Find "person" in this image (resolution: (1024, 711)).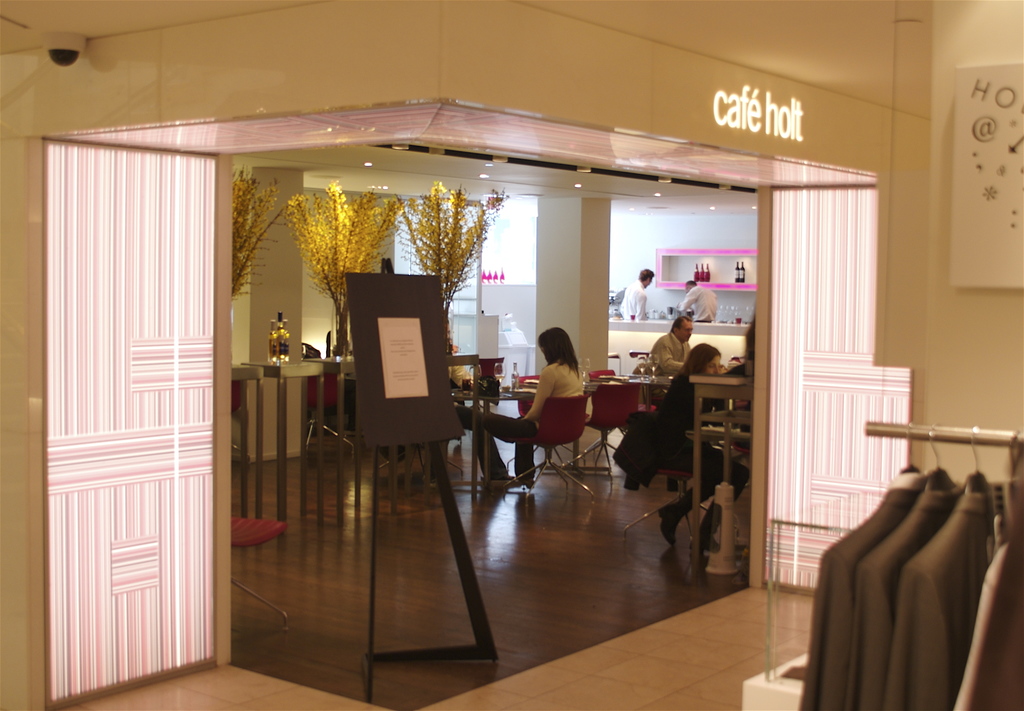
region(652, 338, 751, 550).
